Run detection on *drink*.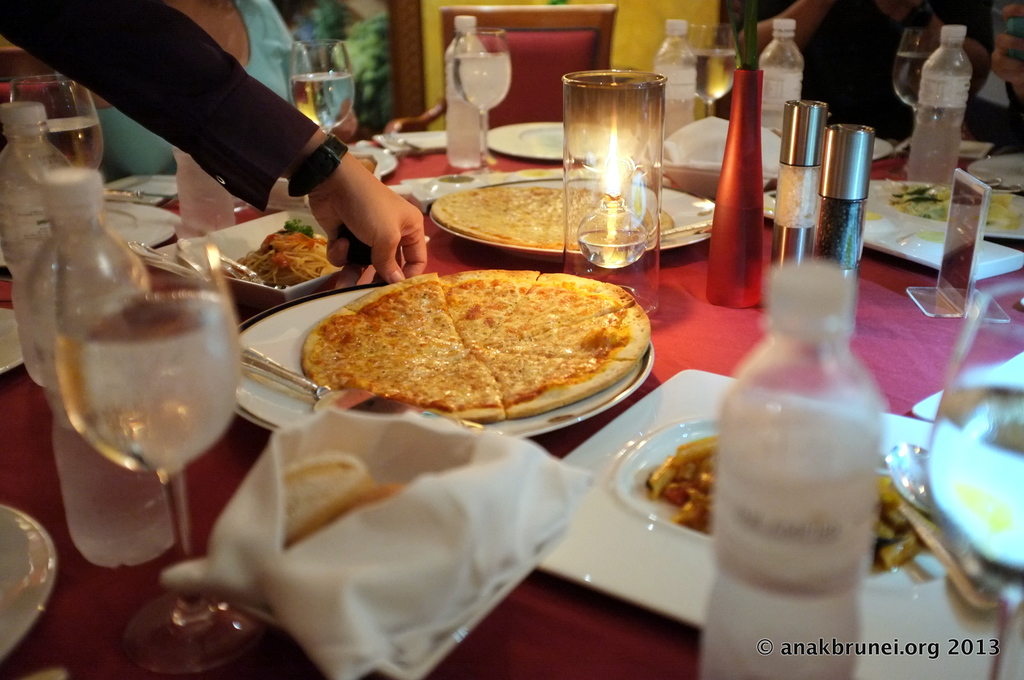
Result: locate(0, 96, 76, 390).
